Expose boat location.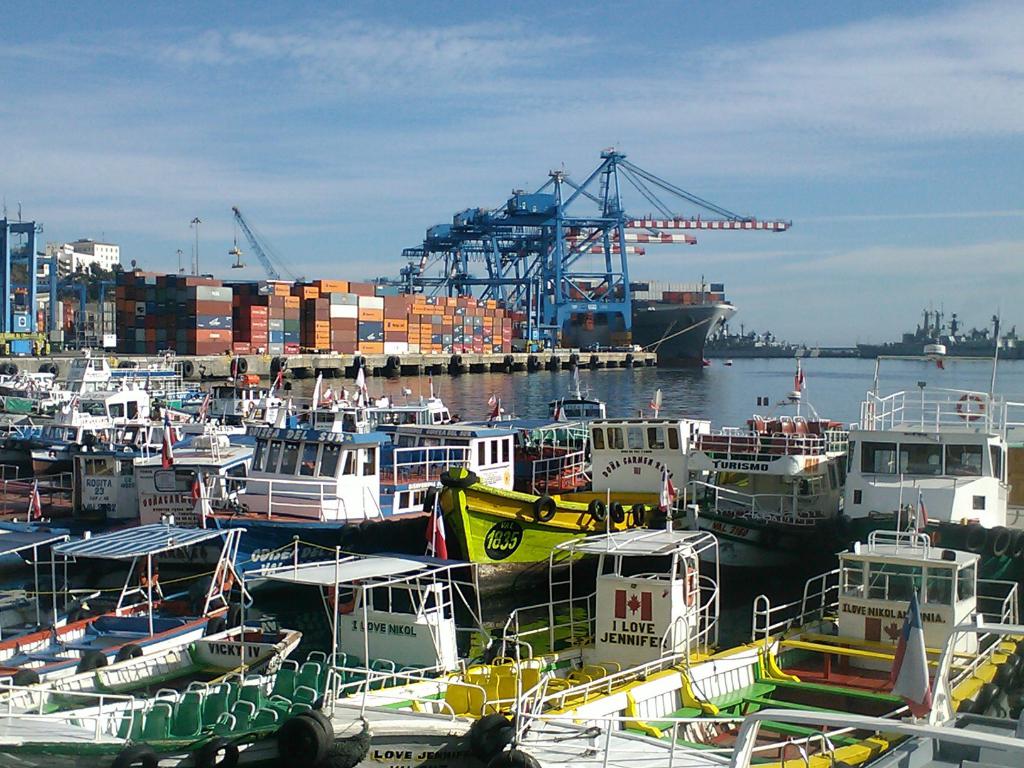
Exposed at <box>836,306,1014,541</box>.
